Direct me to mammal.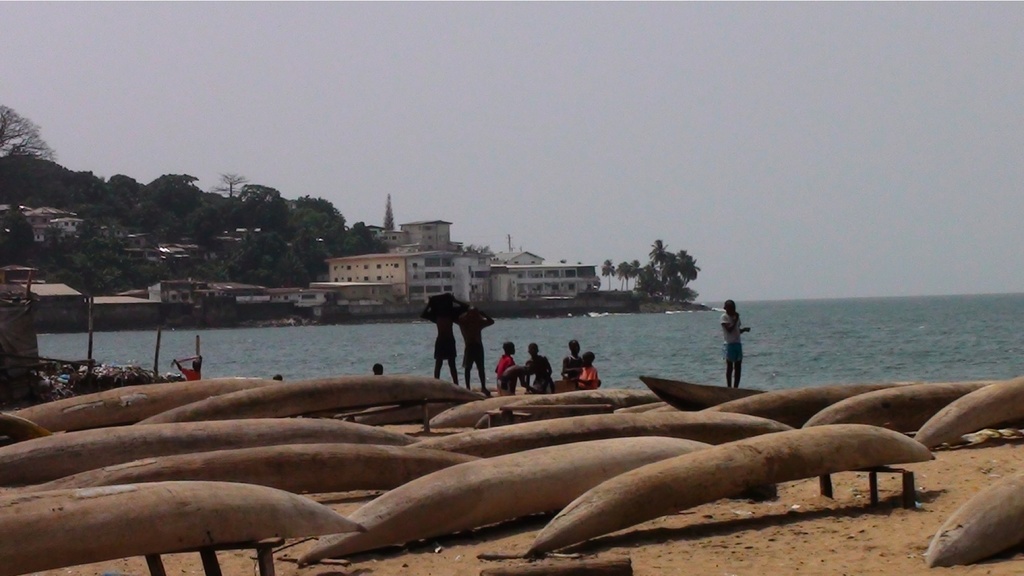
Direction: <region>573, 348, 601, 392</region>.
